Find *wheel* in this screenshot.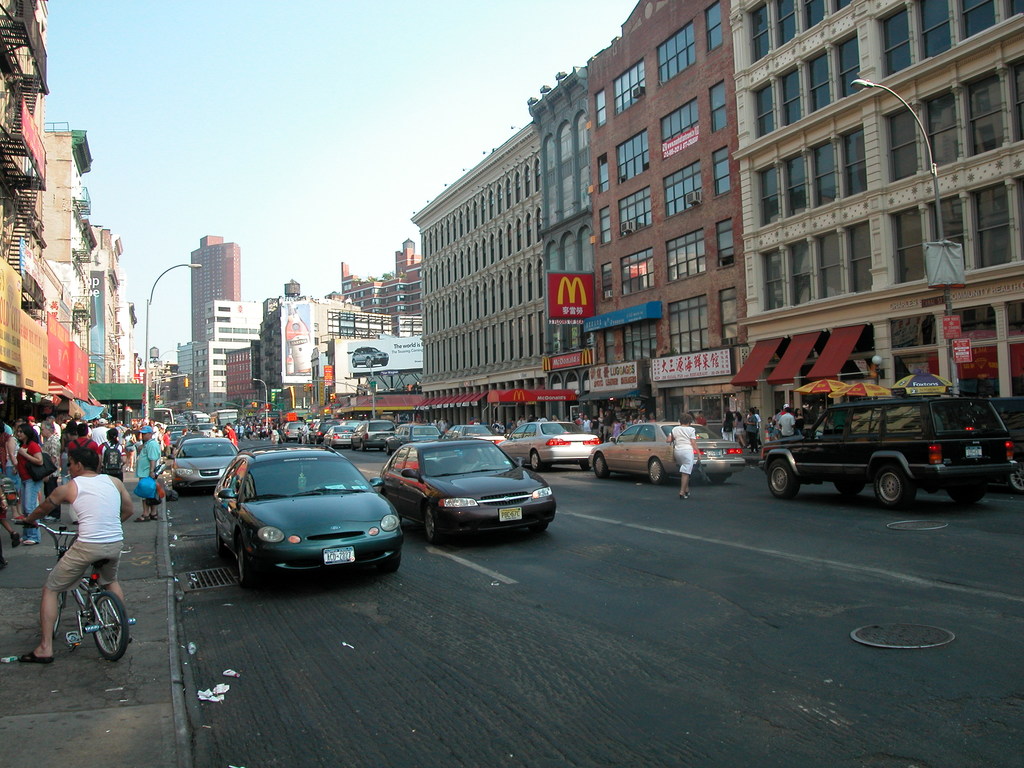
The bounding box for *wheel* is detection(838, 482, 868, 494).
